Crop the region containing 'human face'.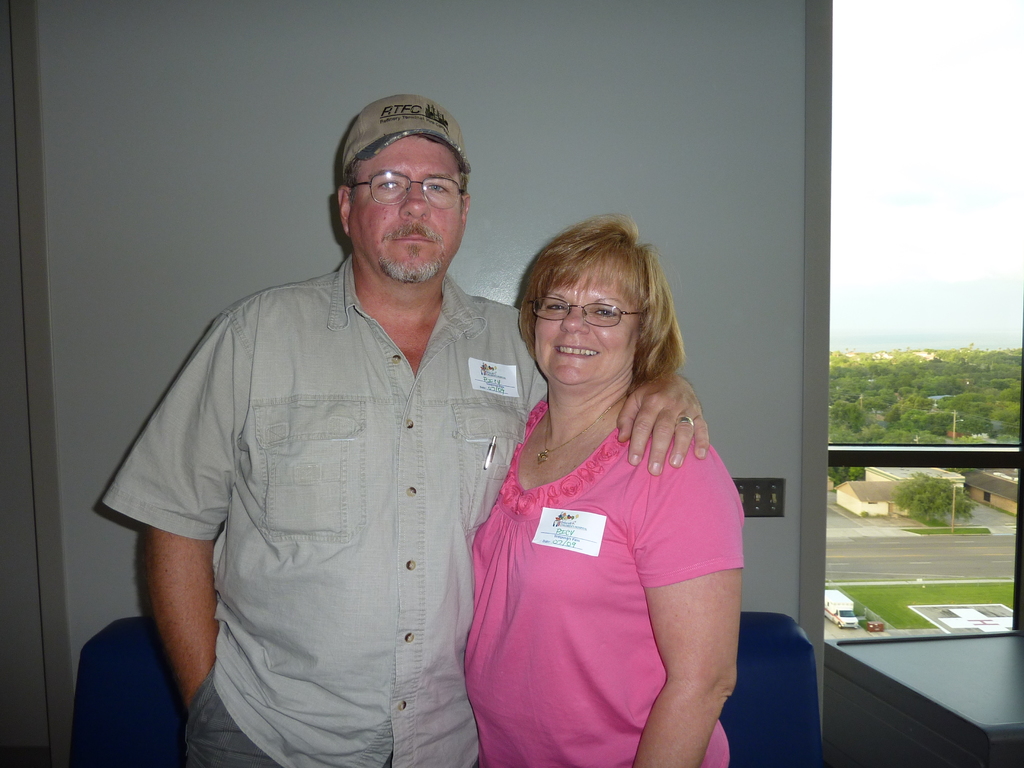
Crop region: bbox(532, 273, 637, 383).
